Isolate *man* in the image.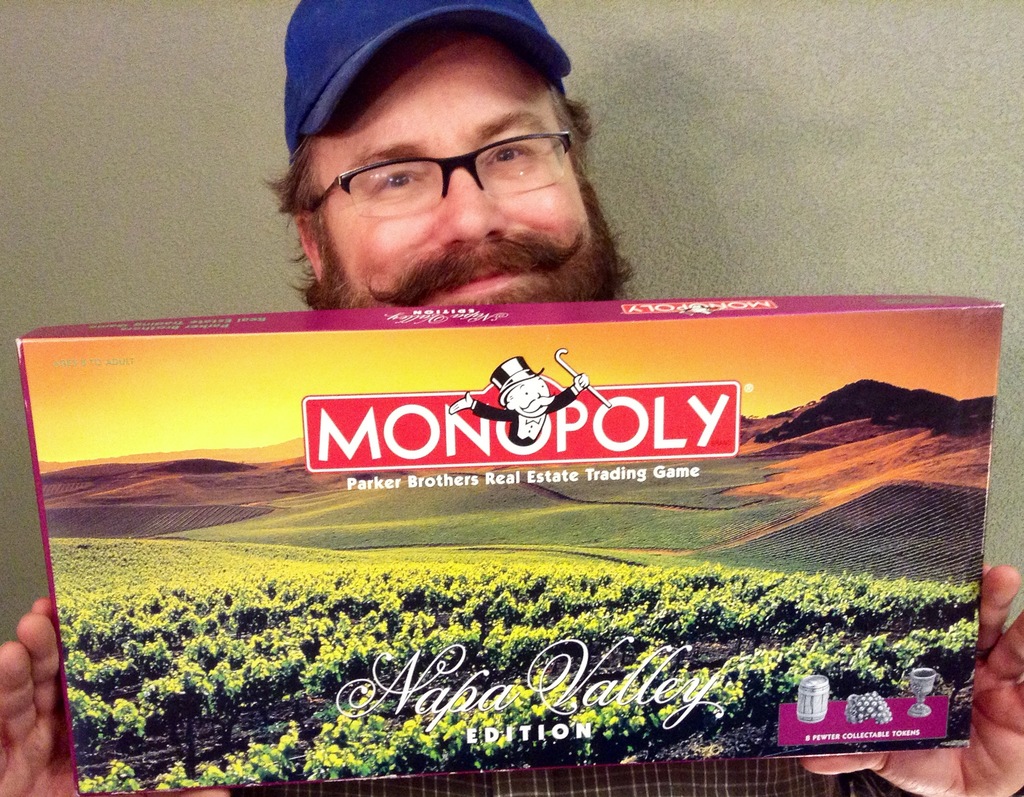
Isolated region: (445,355,590,446).
